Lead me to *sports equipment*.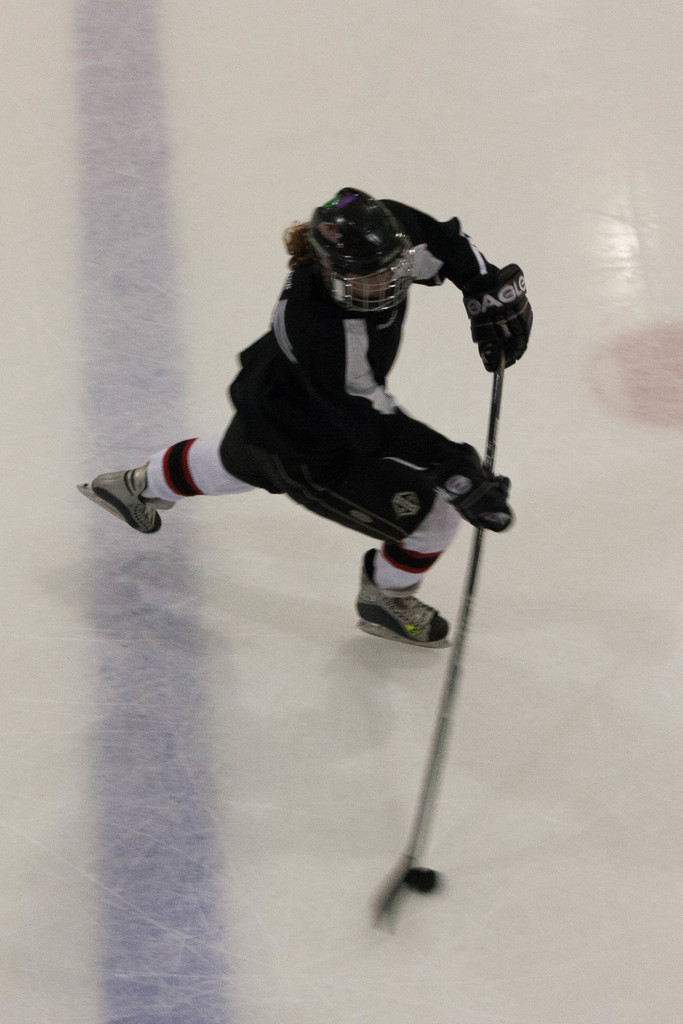
Lead to 374 360 507 922.
